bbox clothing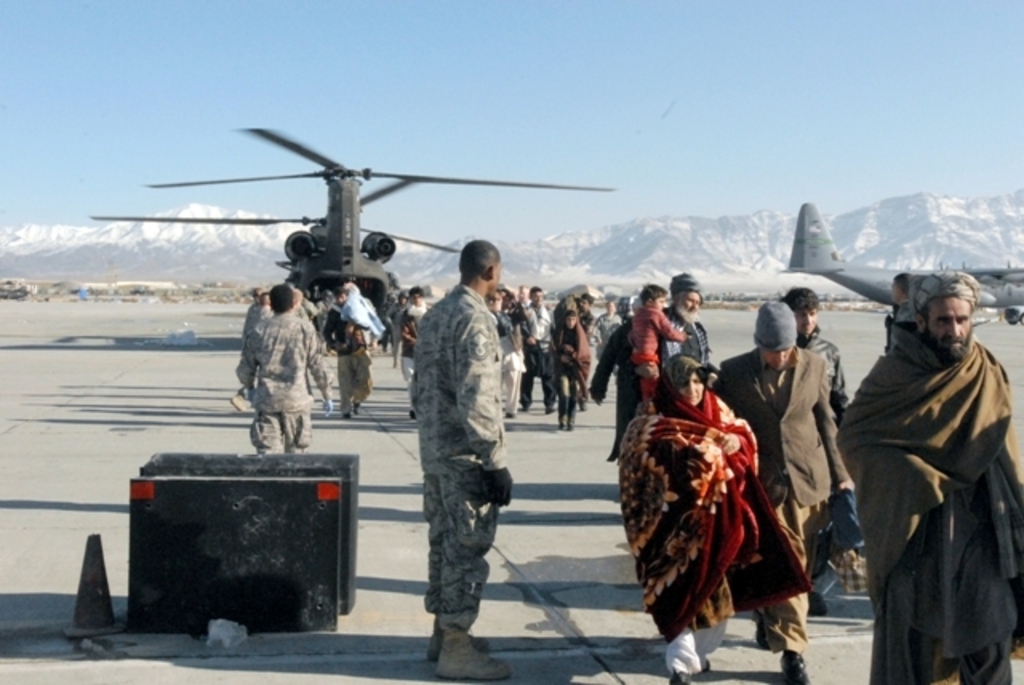
region(547, 323, 589, 424)
